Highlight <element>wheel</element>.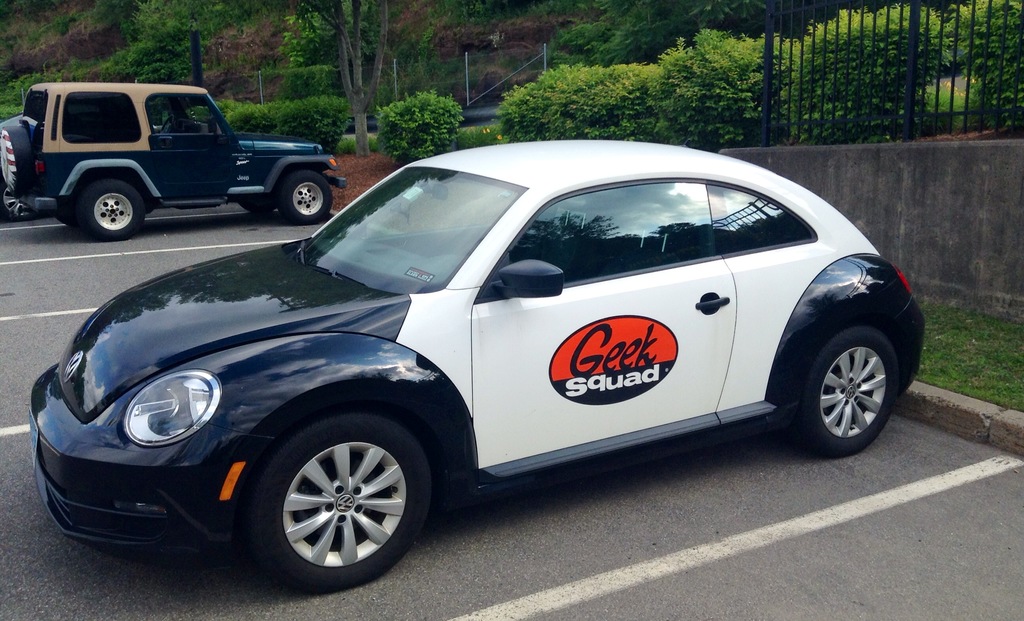
Highlighted region: 804,327,898,456.
